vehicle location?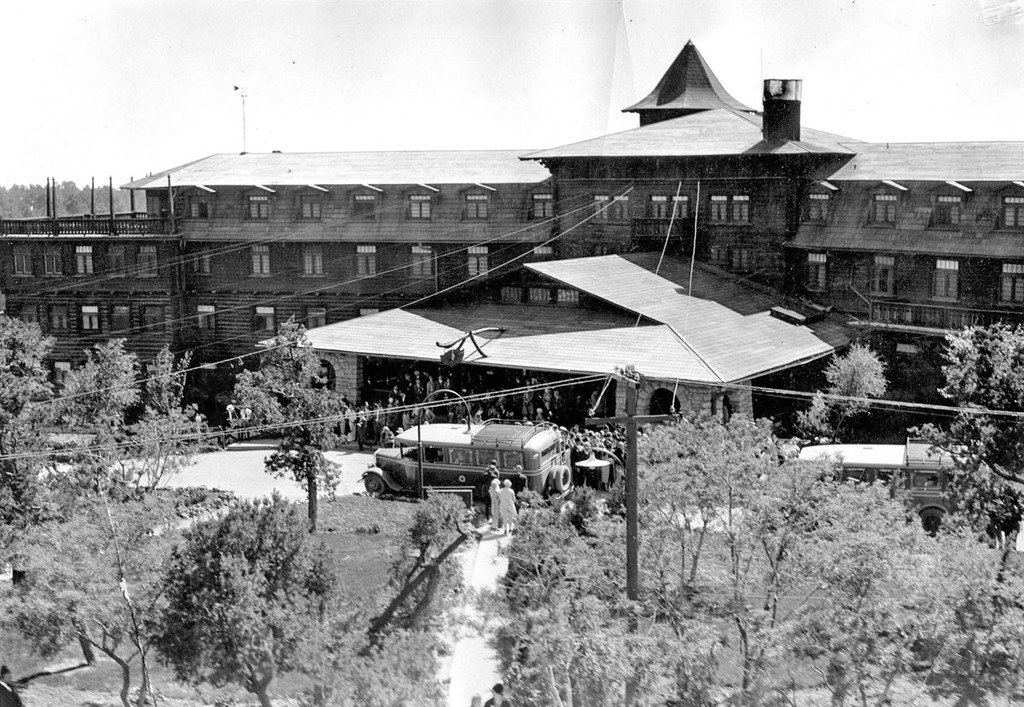
{"left": 381, "top": 414, "right": 590, "bottom": 507}
